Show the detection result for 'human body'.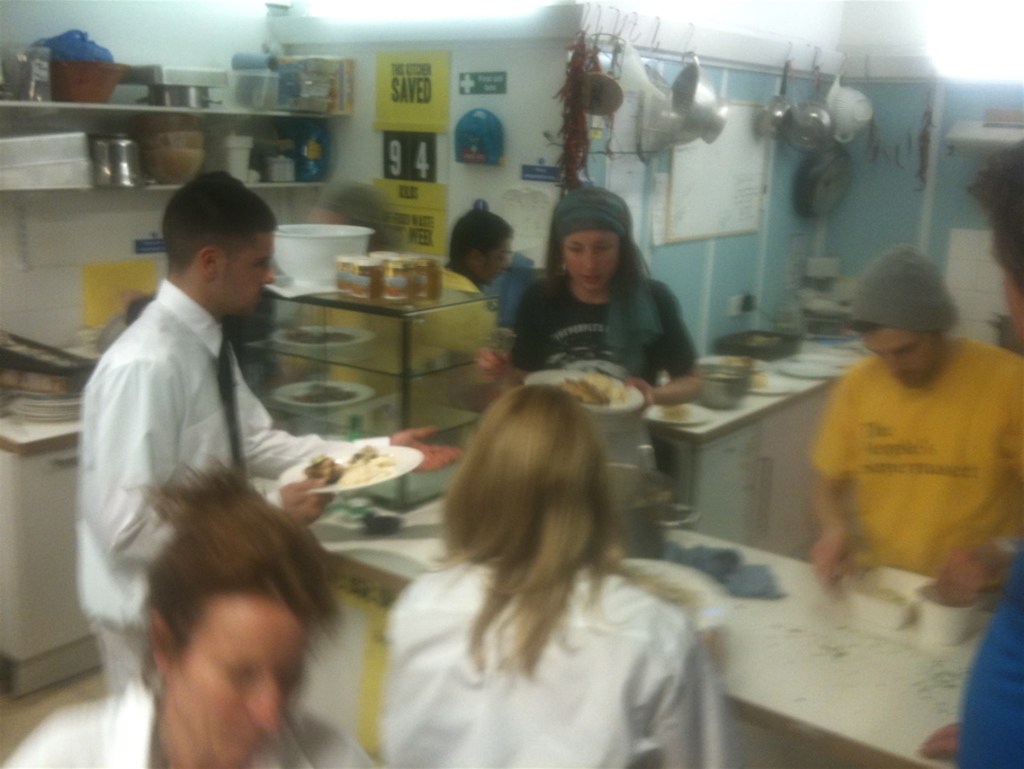
383, 545, 747, 768.
